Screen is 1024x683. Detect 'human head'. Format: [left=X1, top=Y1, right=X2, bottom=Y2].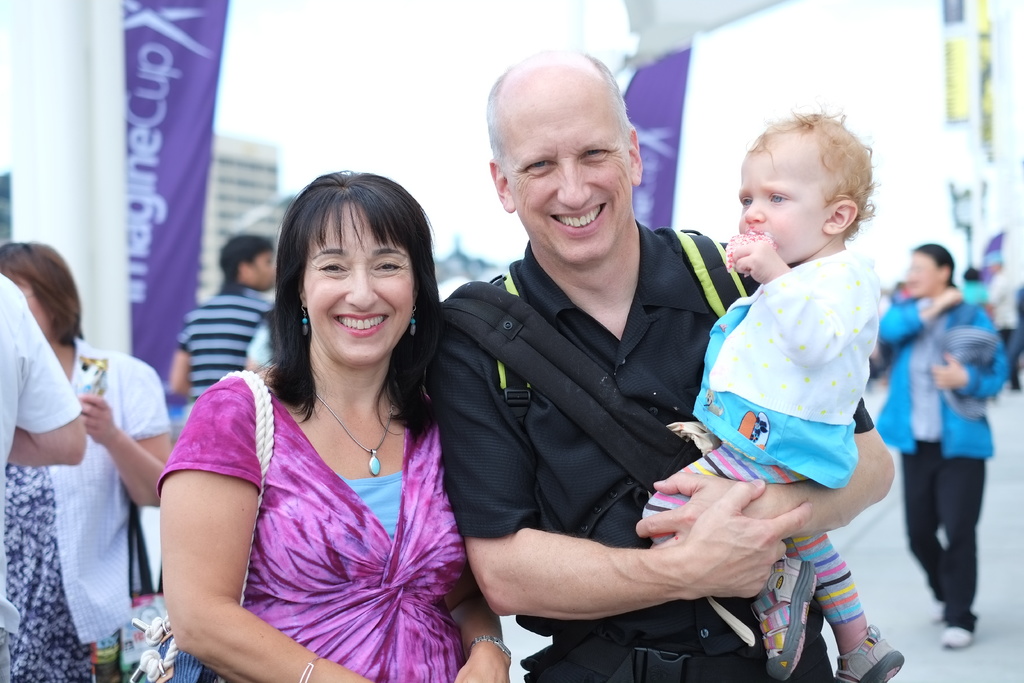
[left=226, top=233, right=282, bottom=288].
